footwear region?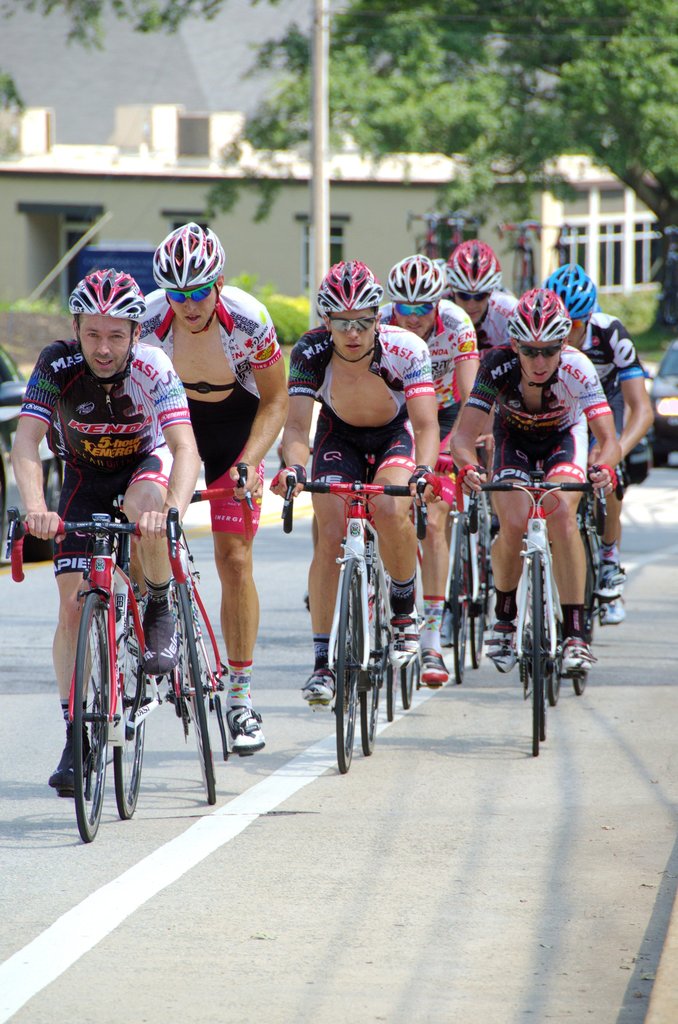
48,726,99,795
